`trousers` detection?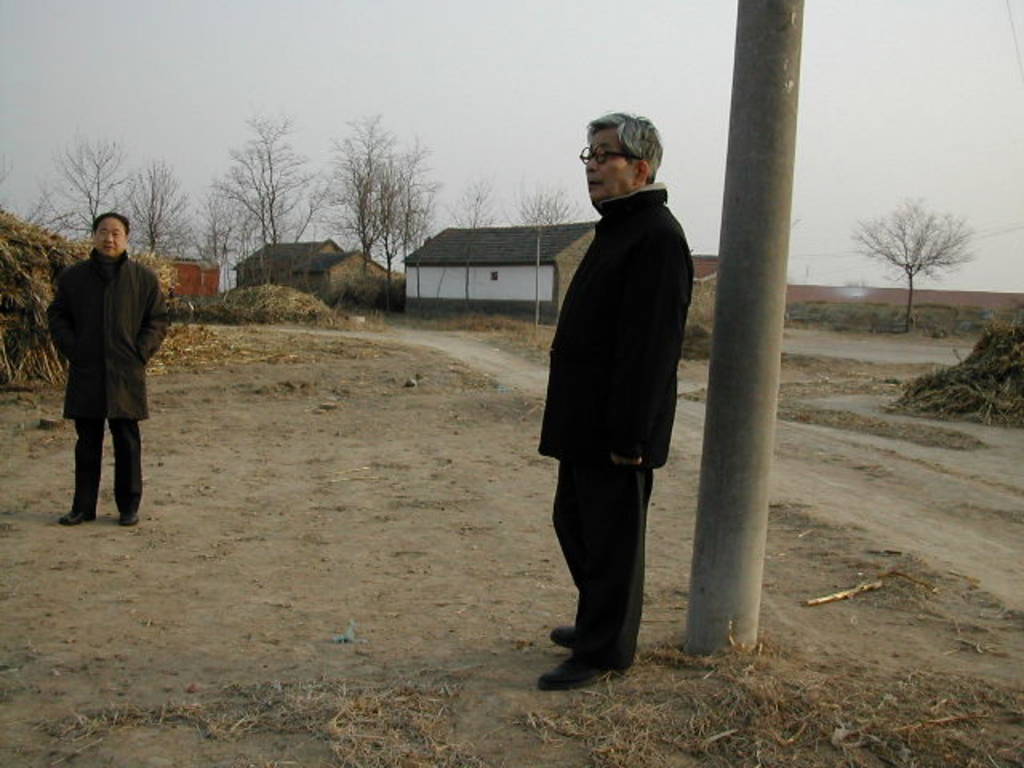
locate(541, 384, 661, 650)
